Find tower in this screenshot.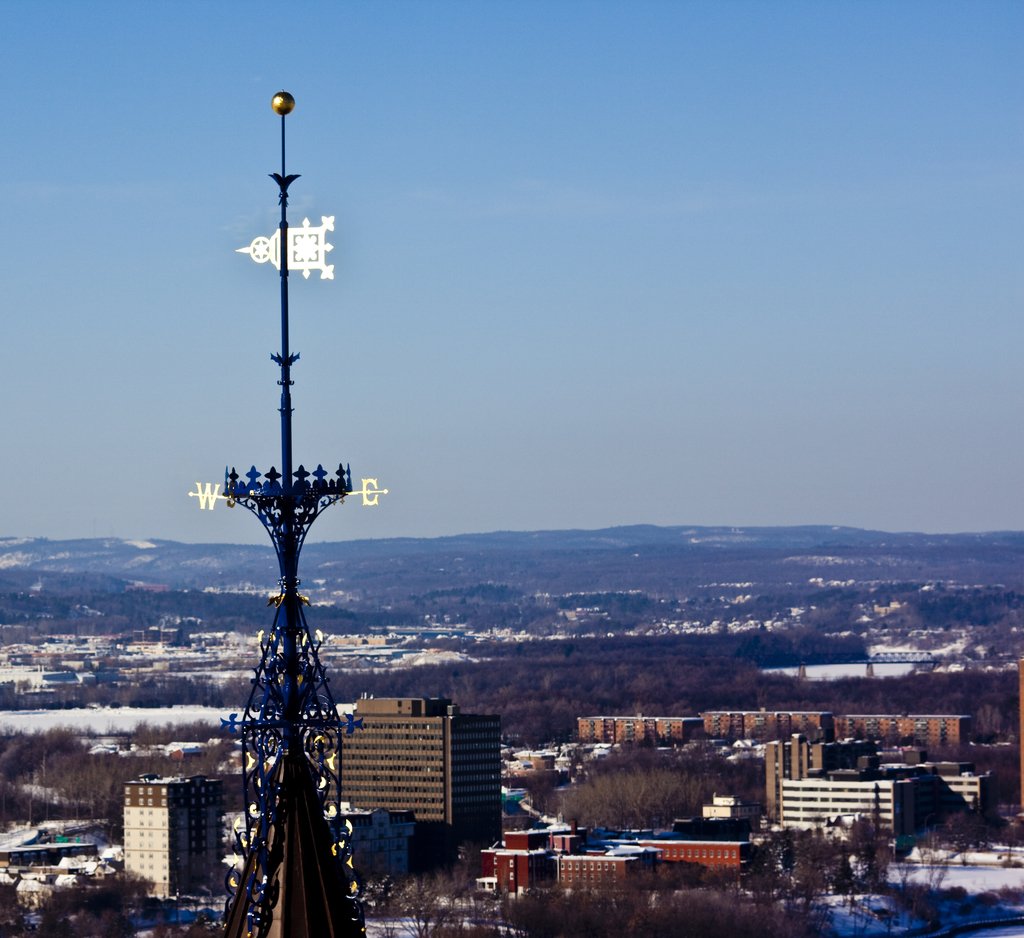
The bounding box for tower is (564,704,694,748).
